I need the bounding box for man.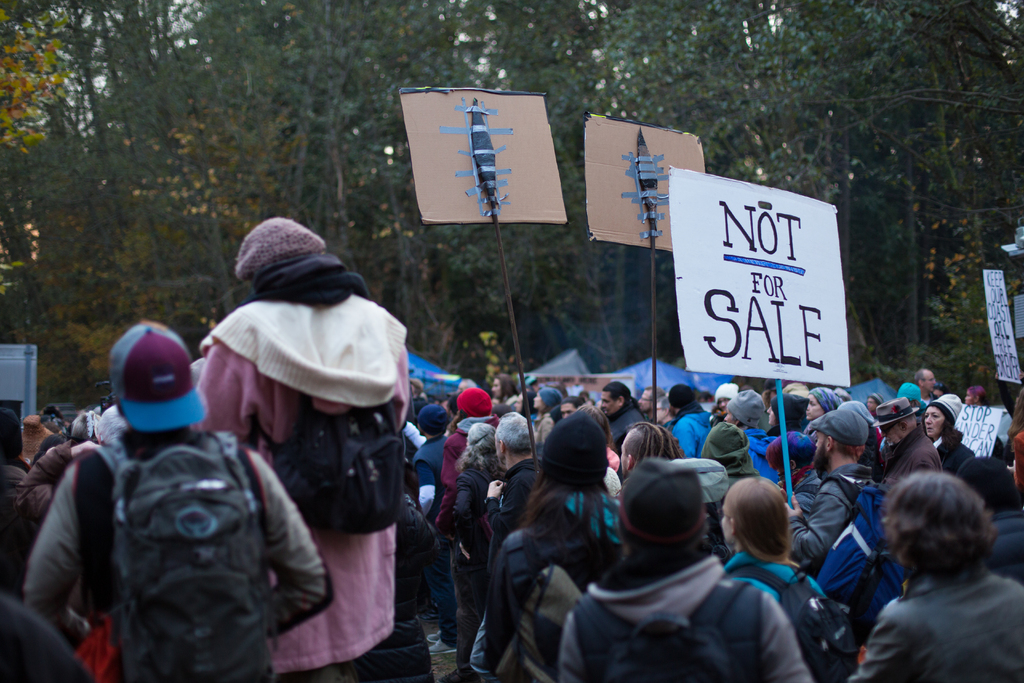
Here it is: rect(547, 467, 839, 679).
